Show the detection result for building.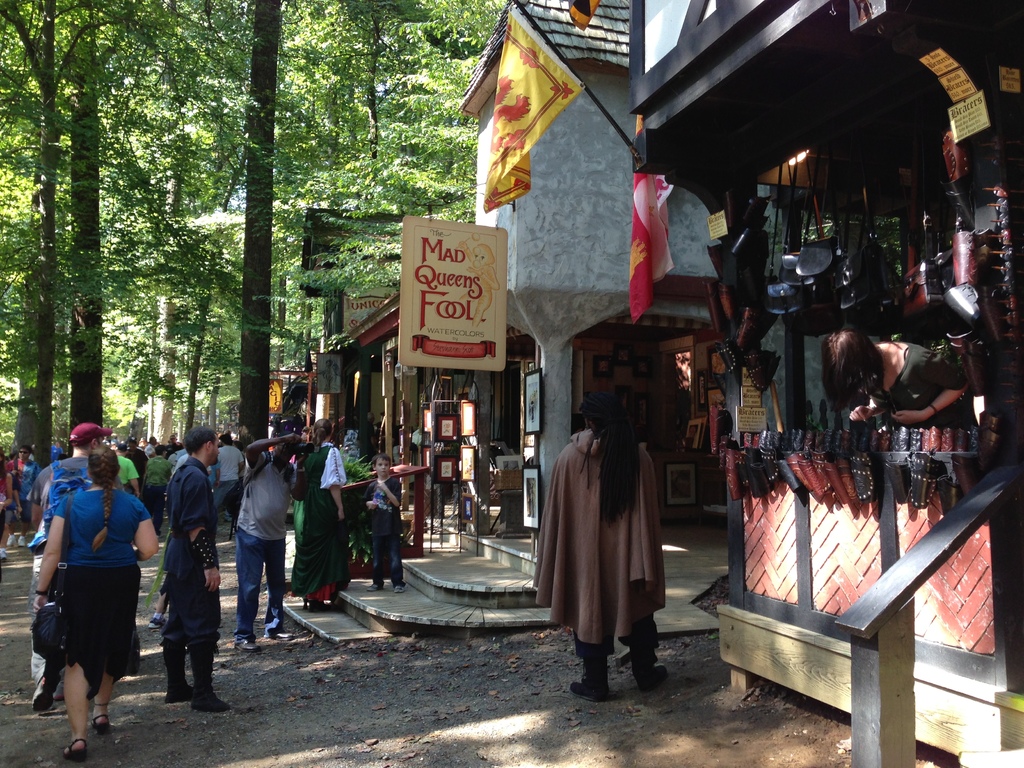
BBox(271, 0, 723, 586).
